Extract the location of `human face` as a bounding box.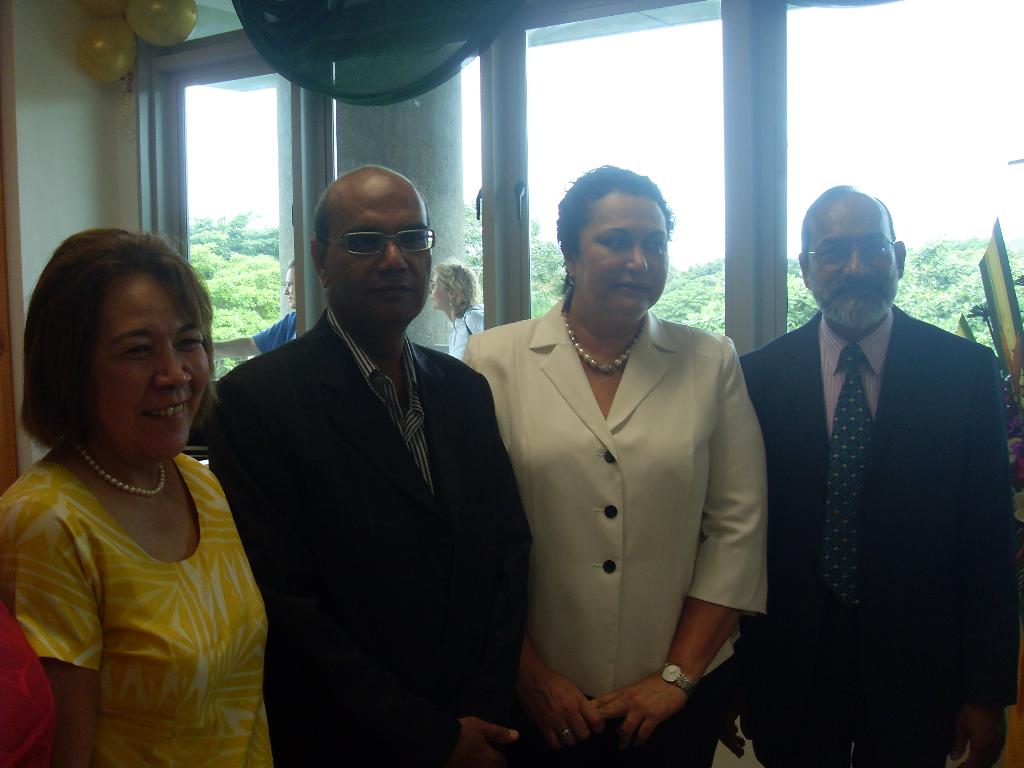
select_region(424, 271, 447, 308).
